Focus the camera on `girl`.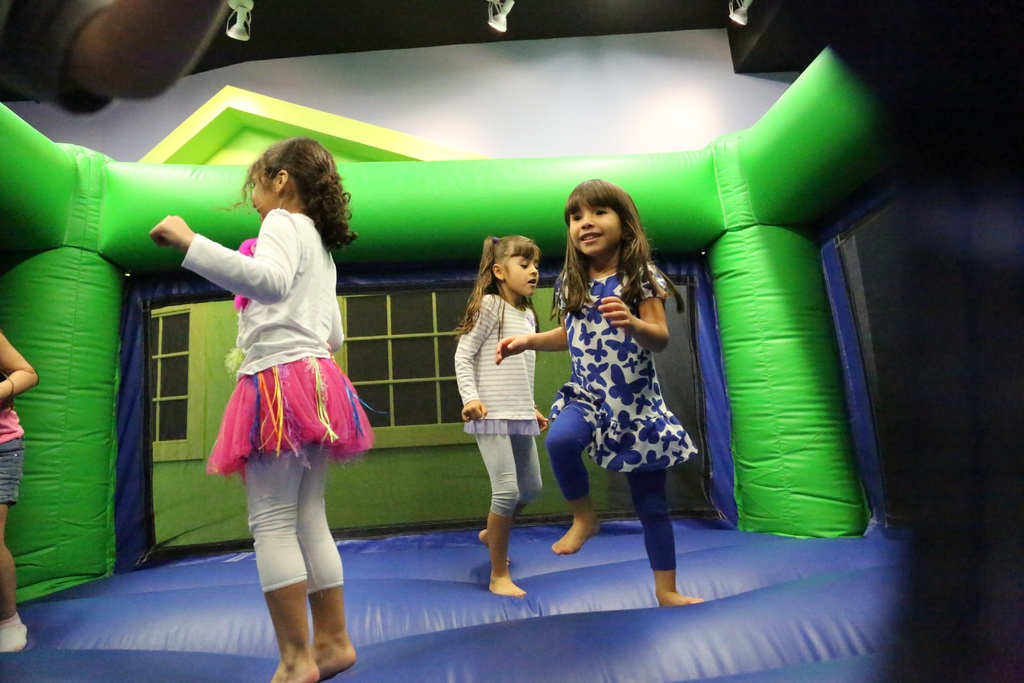
Focus region: box(452, 233, 549, 595).
